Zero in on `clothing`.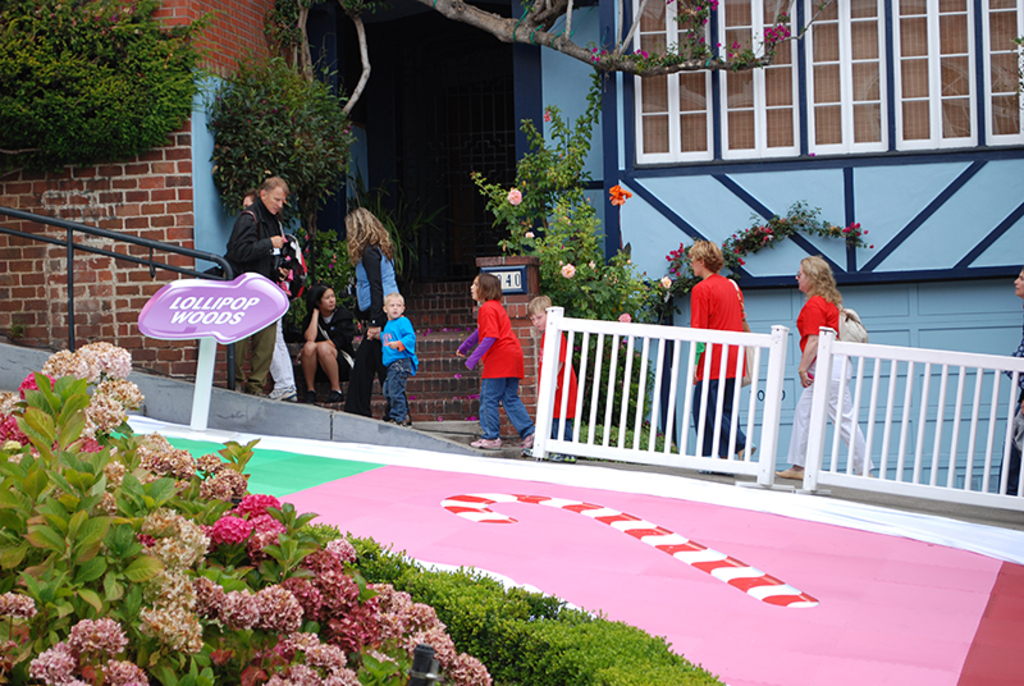
Zeroed in: left=1000, top=335, right=1023, bottom=497.
